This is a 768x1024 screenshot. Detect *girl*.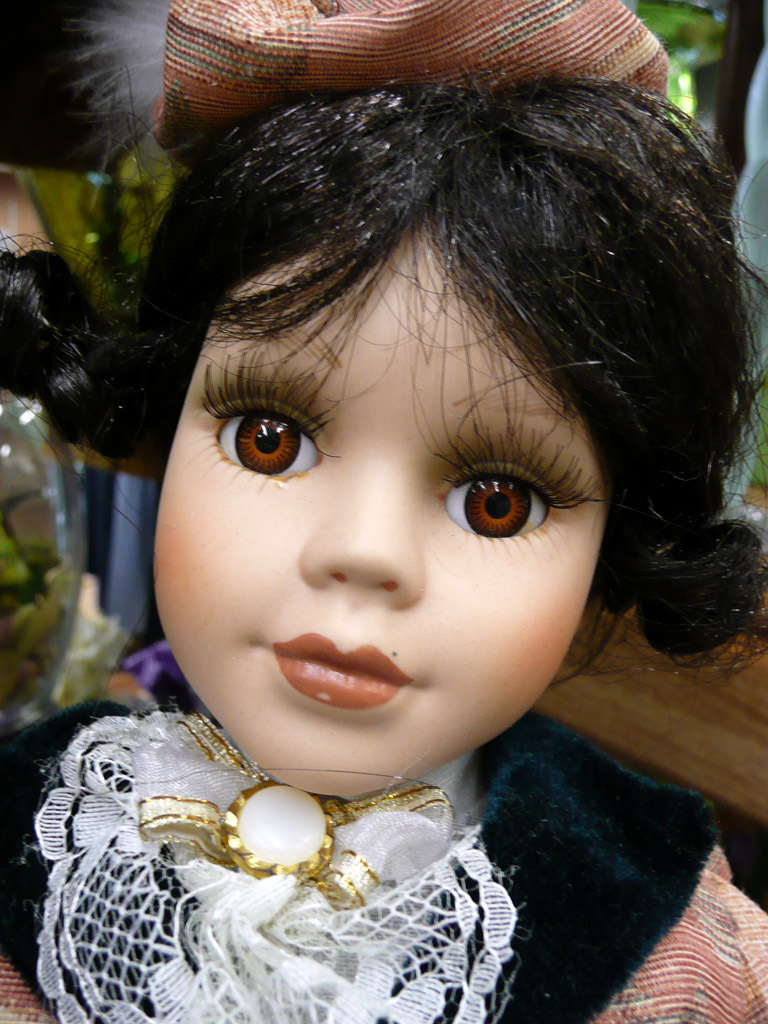
[0,0,767,1023].
